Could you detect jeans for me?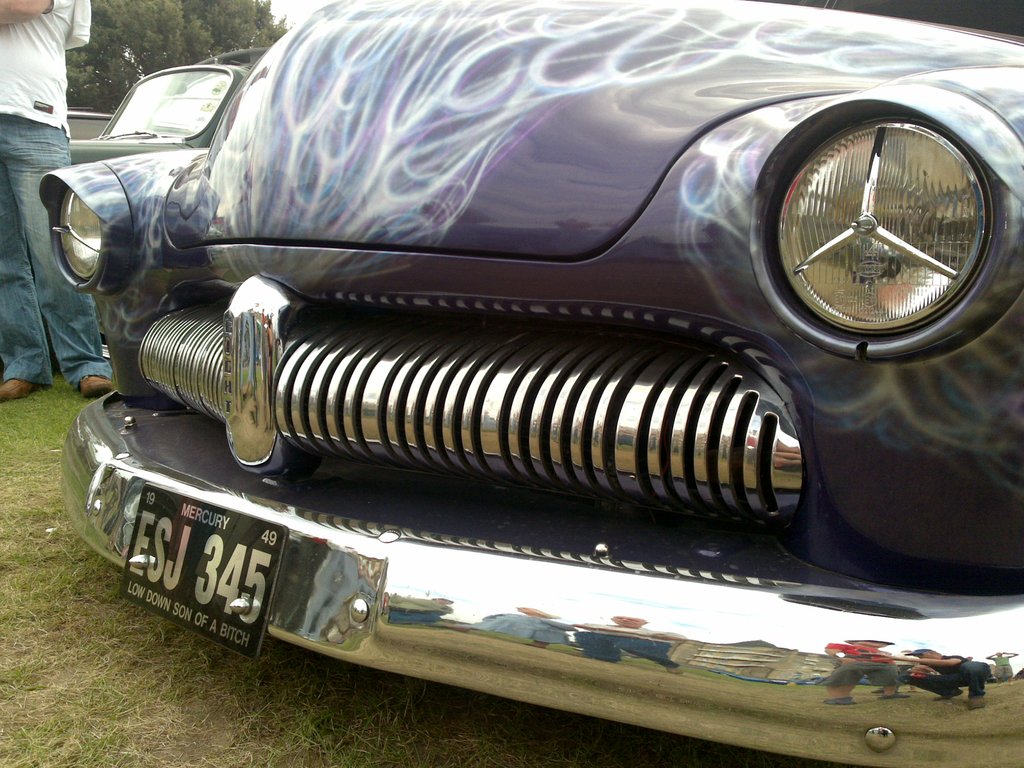
Detection result: <region>0, 113, 100, 393</region>.
